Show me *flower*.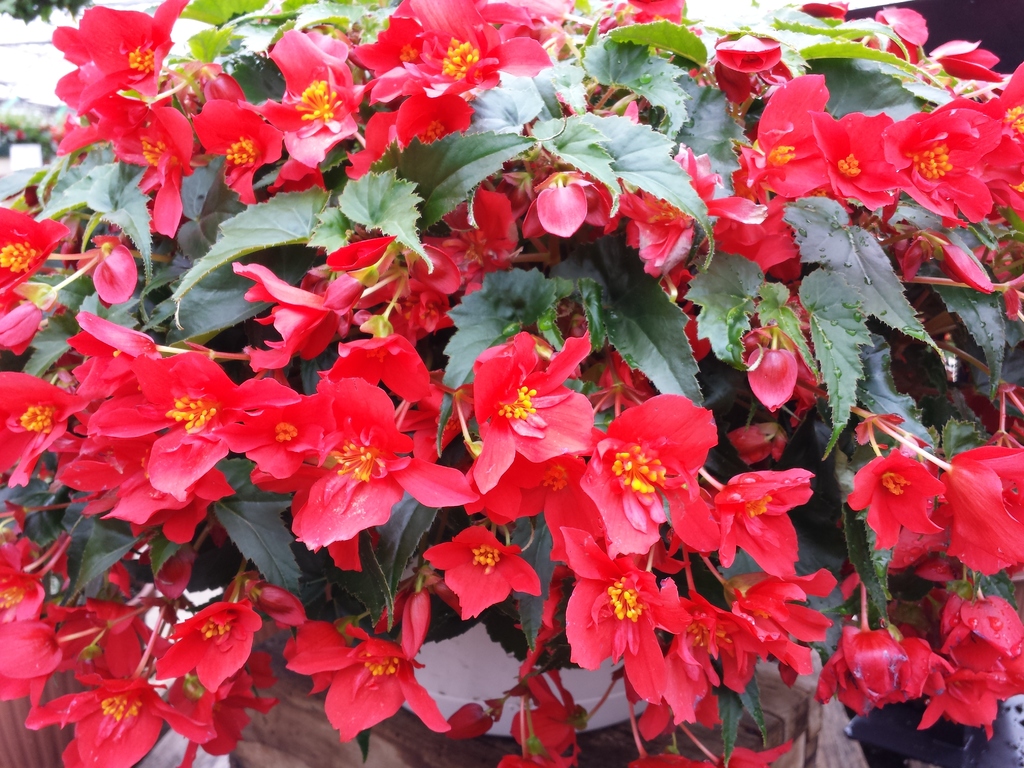
*flower* is here: bbox=[916, 657, 1022, 736].
